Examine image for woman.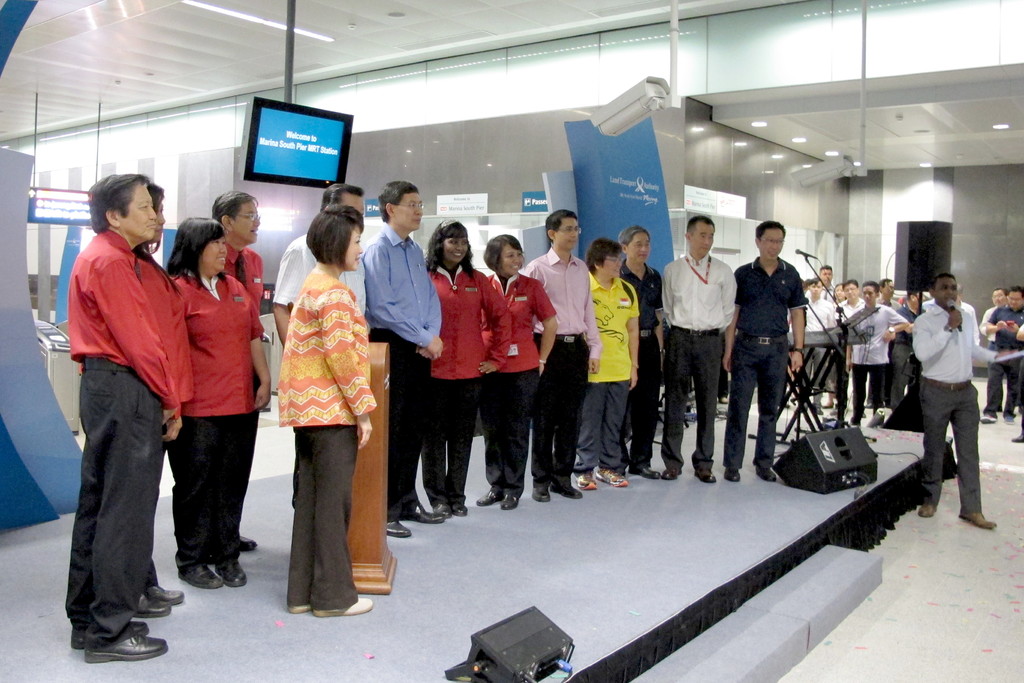
Examination result: bbox=(127, 182, 186, 614).
